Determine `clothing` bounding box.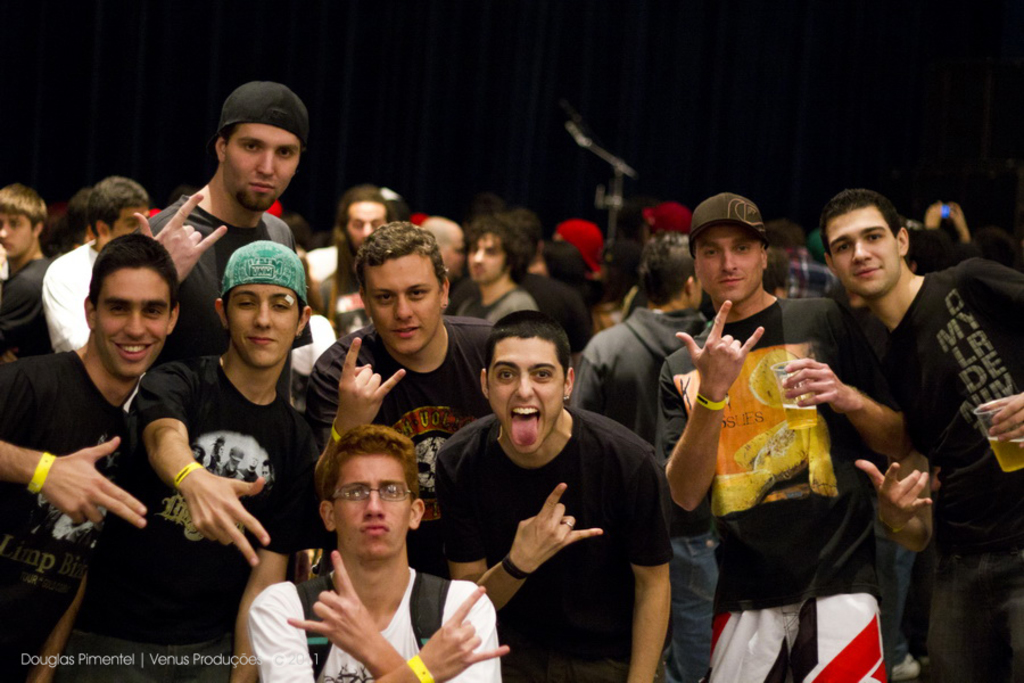
Determined: <bbox>0, 252, 69, 361</bbox>.
